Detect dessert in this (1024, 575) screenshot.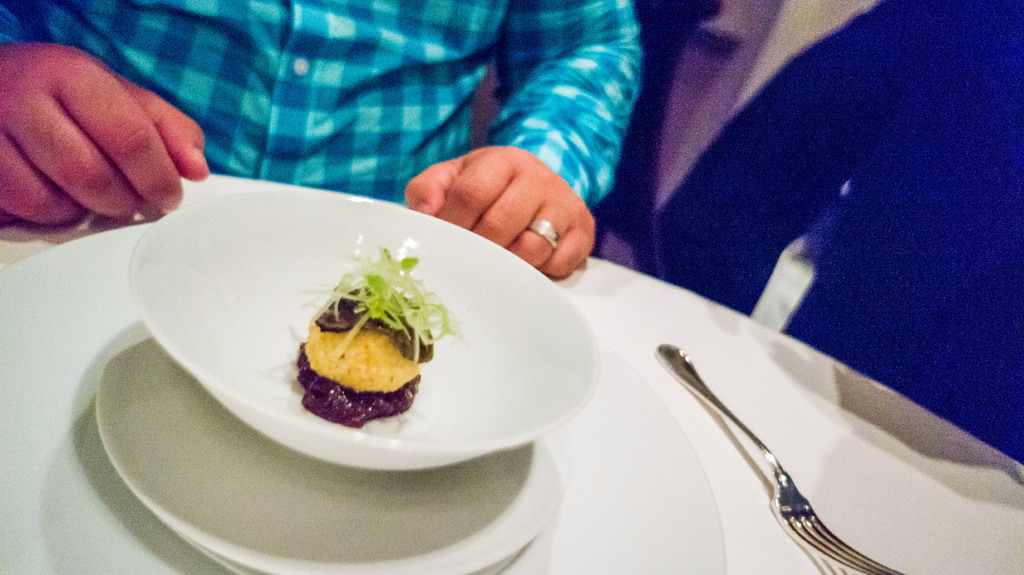
Detection: (295,276,435,418).
